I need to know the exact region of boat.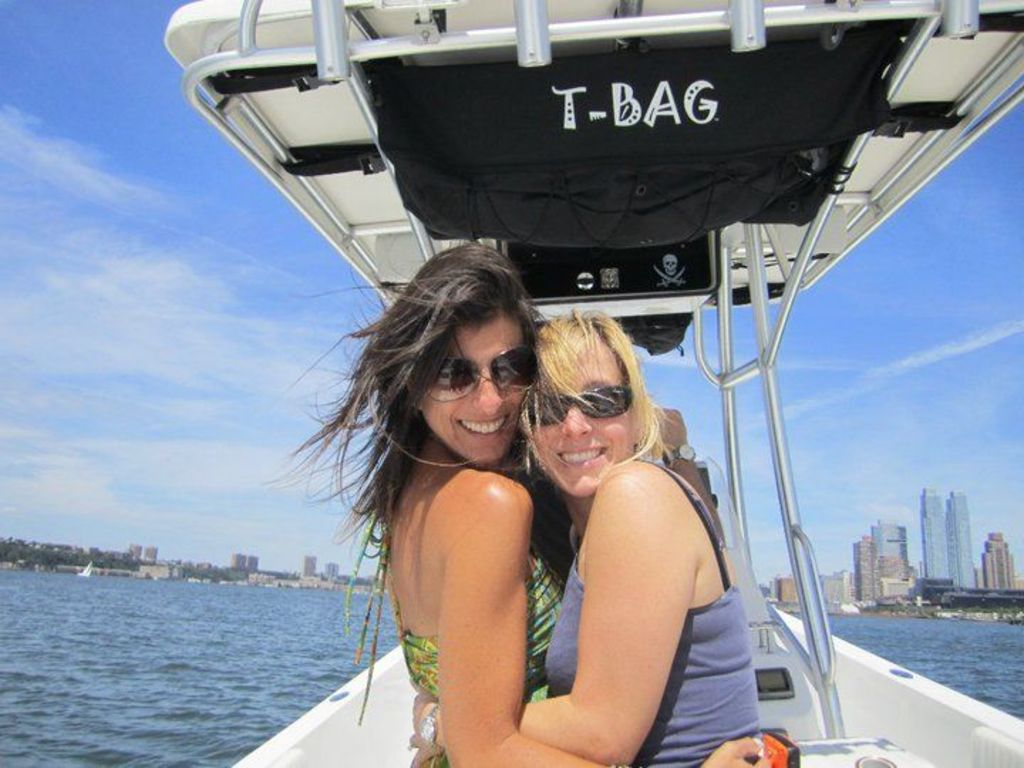
Region: {"left": 127, "top": 31, "right": 1015, "bottom": 728}.
